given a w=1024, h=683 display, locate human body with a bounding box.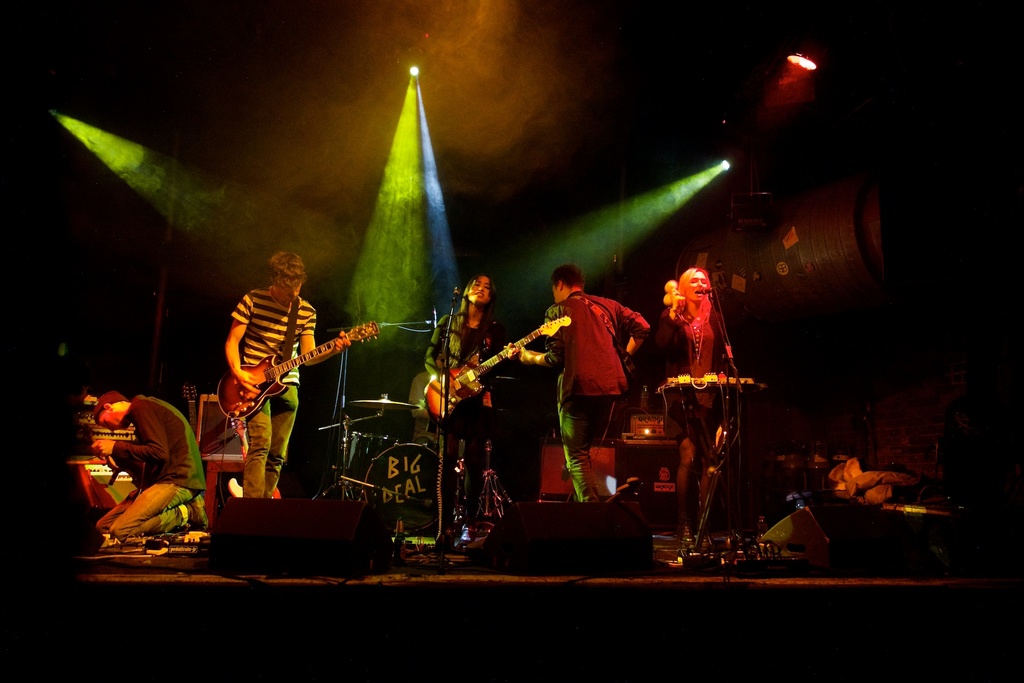
Located: l=515, t=290, r=653, b=504.
